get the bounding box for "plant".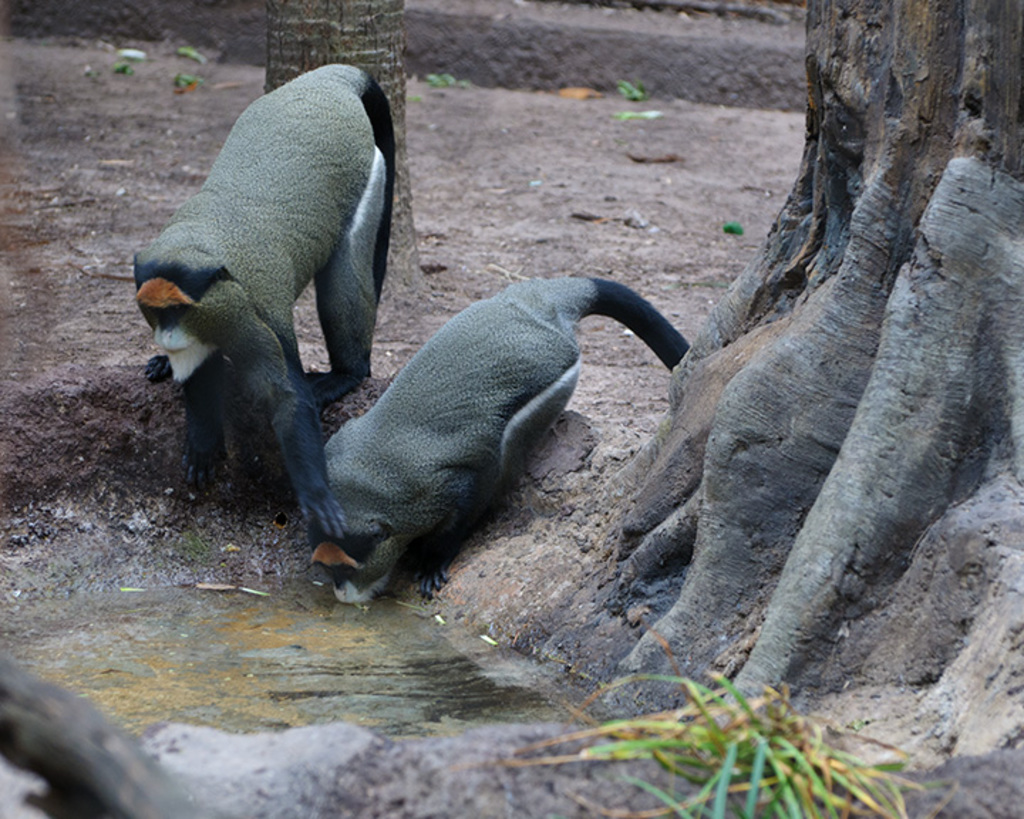
box(607, 78, 646, 105).
